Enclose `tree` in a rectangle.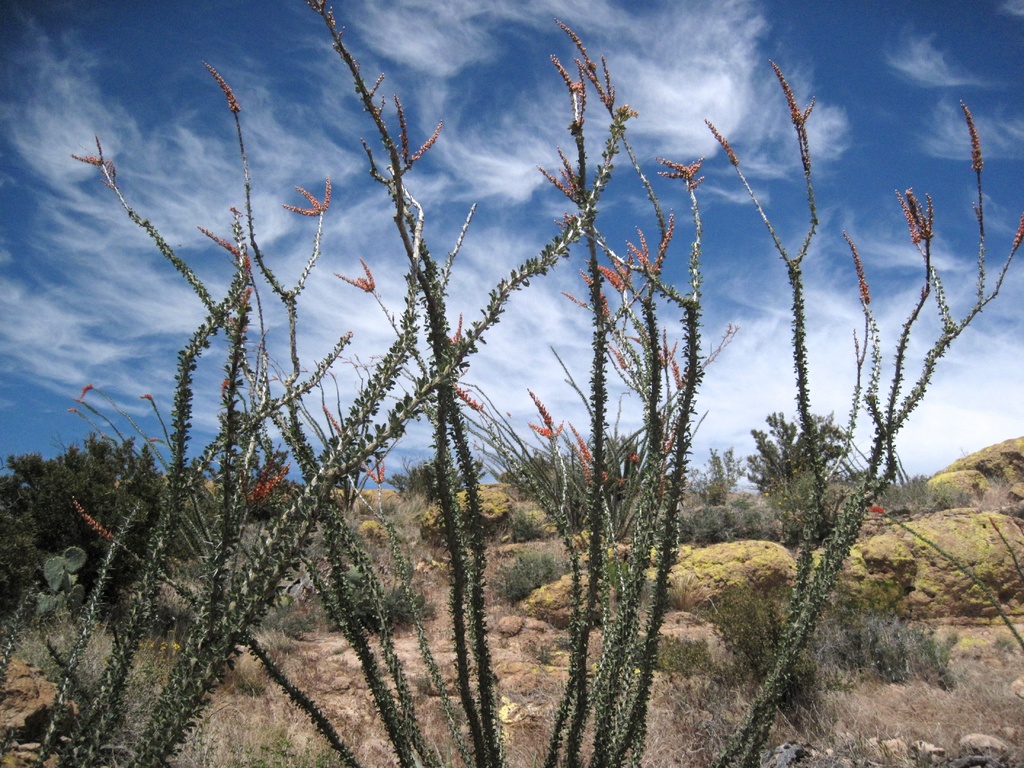
{"left": 740, "top": 411, "right": 851, "bottom": 507}.
